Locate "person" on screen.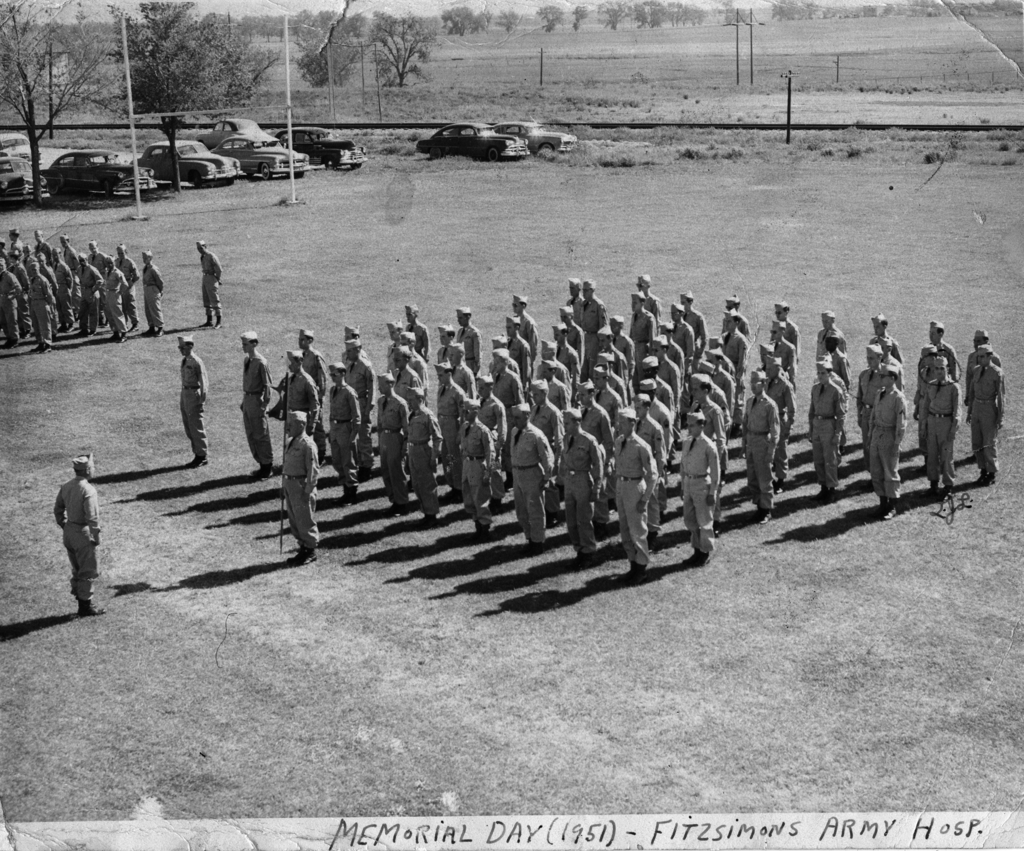
On screen at 866:360:907:521.
